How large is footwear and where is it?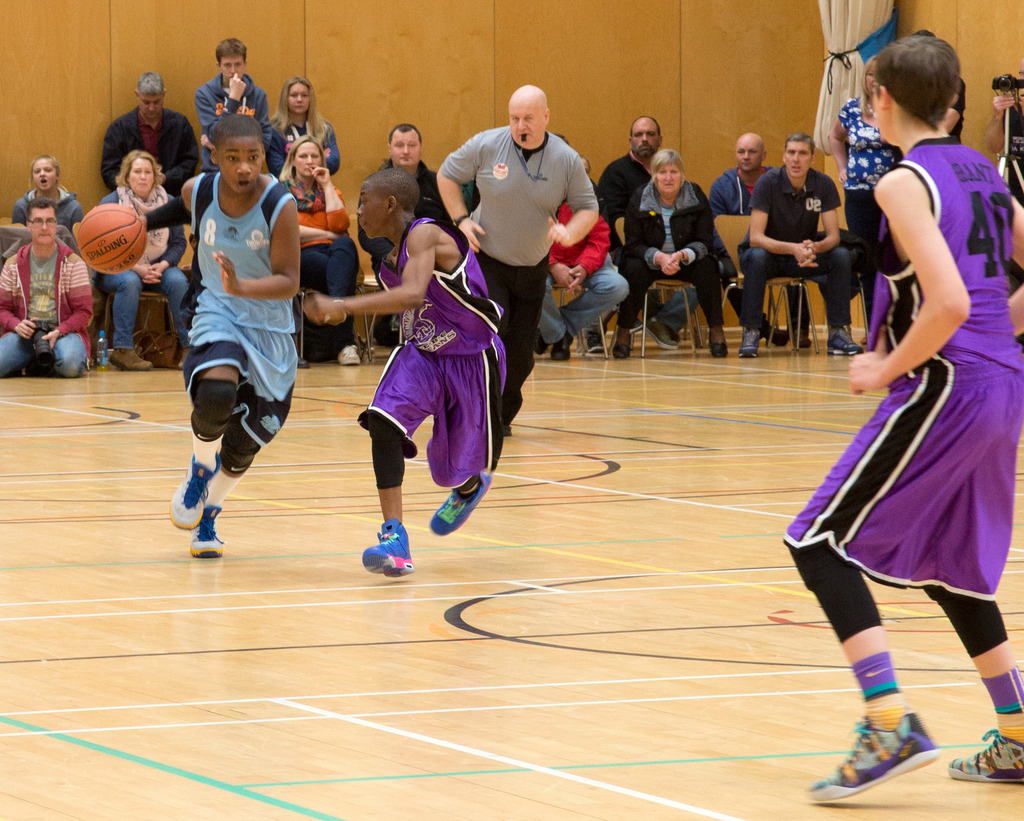
Bounding box: (x1=614, y1=328, x2=634, y2=358).
